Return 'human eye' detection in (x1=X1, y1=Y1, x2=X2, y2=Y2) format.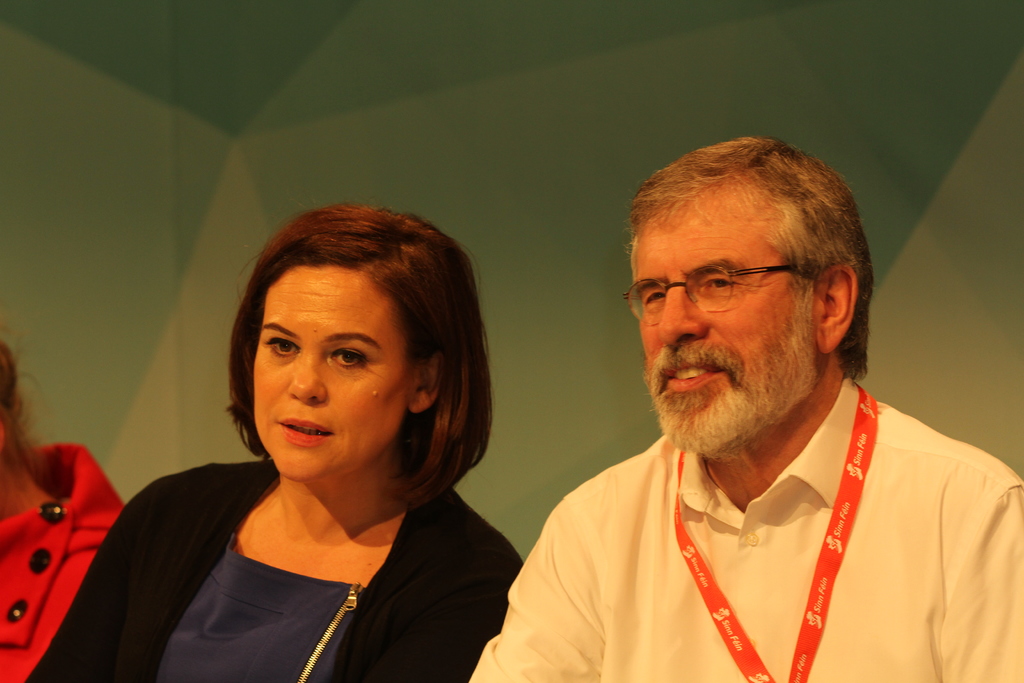
(x1=264, y1=334, x2=300, y2=361).
